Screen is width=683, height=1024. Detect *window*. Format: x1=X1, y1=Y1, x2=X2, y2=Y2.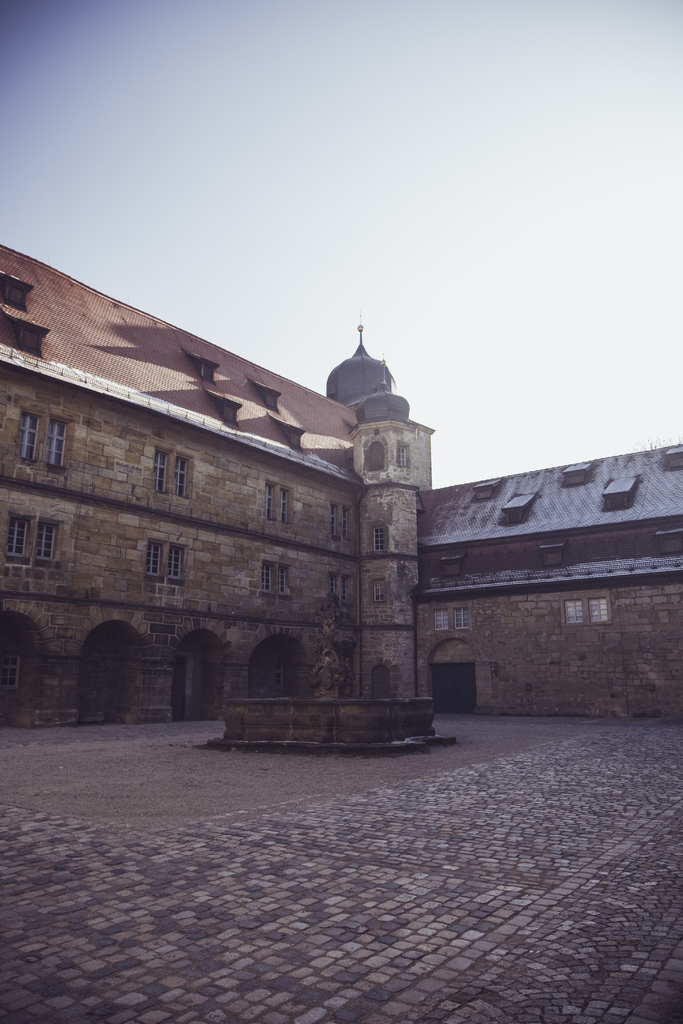
x1=447, y1=606, x2=476, y2=638.
